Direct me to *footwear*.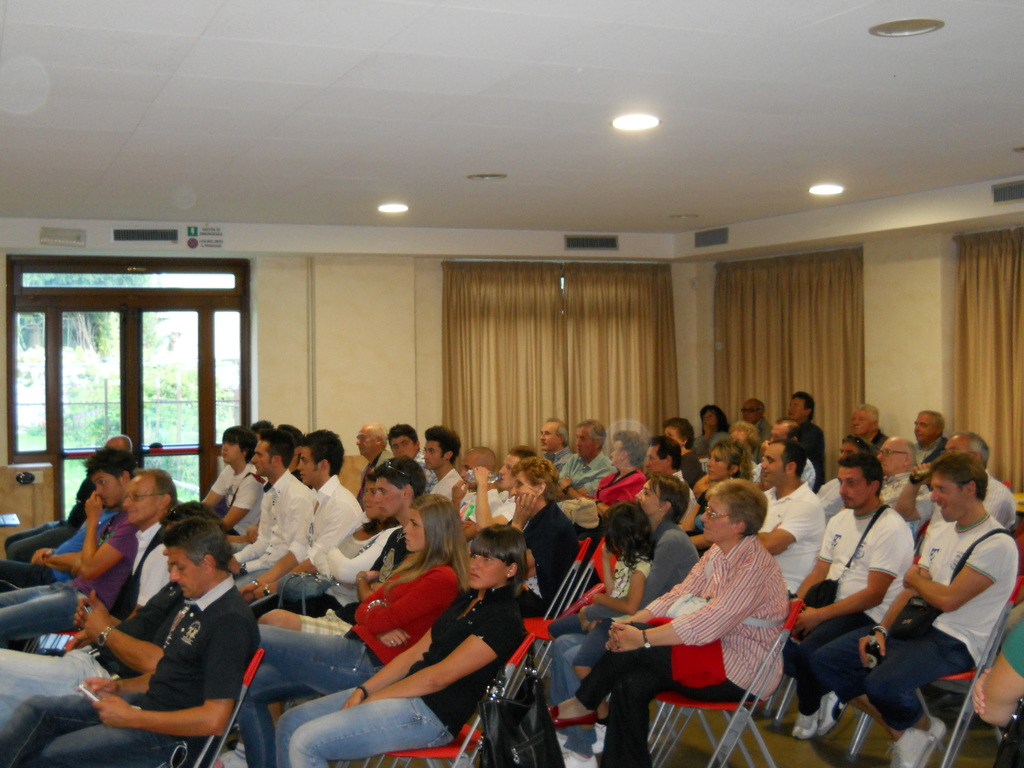
Direction: <bbox>589, 717, 607, 752</bbox>.
